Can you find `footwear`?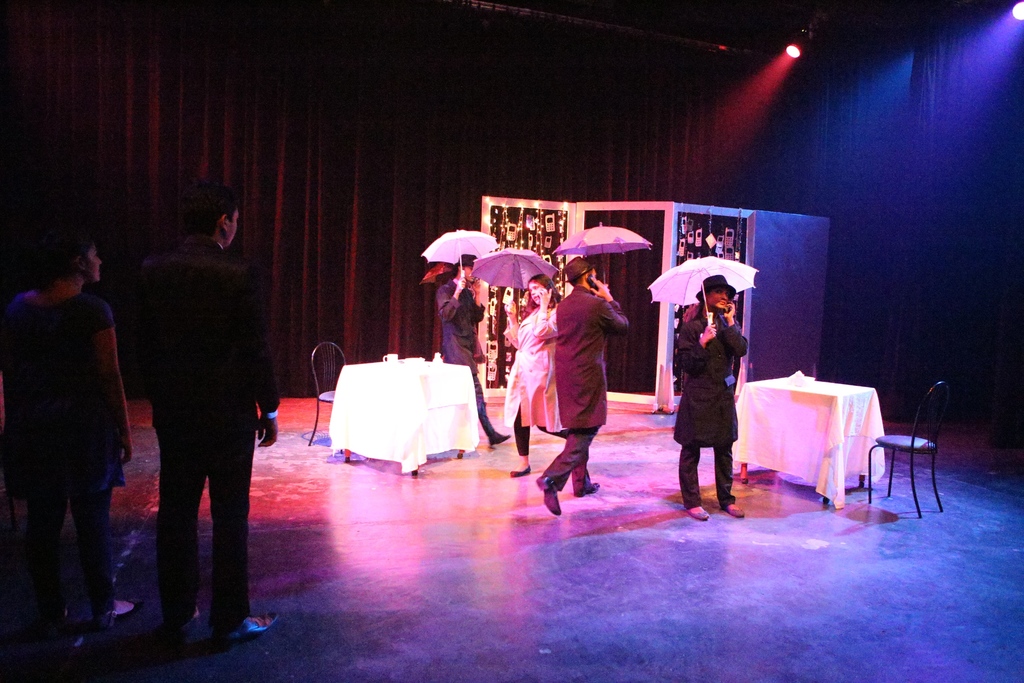
Yes, bounding box: pyautogui.locateOnScreen(95, 598, 141, 633).
